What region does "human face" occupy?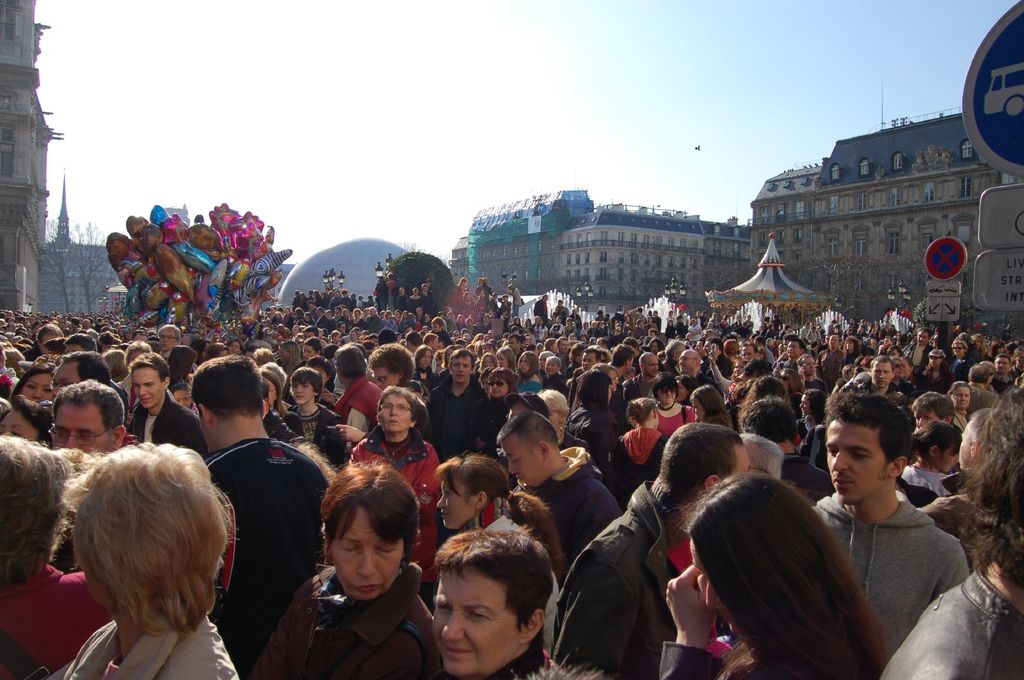
[left=378, top=397, right=410, bottom=433].
